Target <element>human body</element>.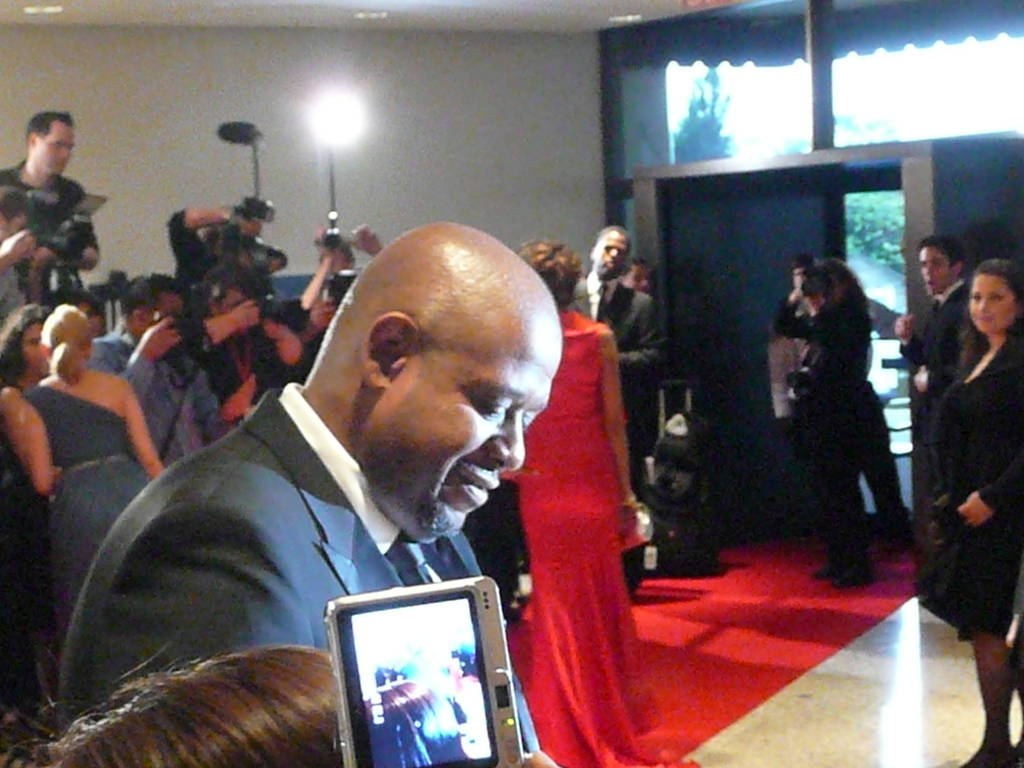
Target region: 72/291/204/474.
